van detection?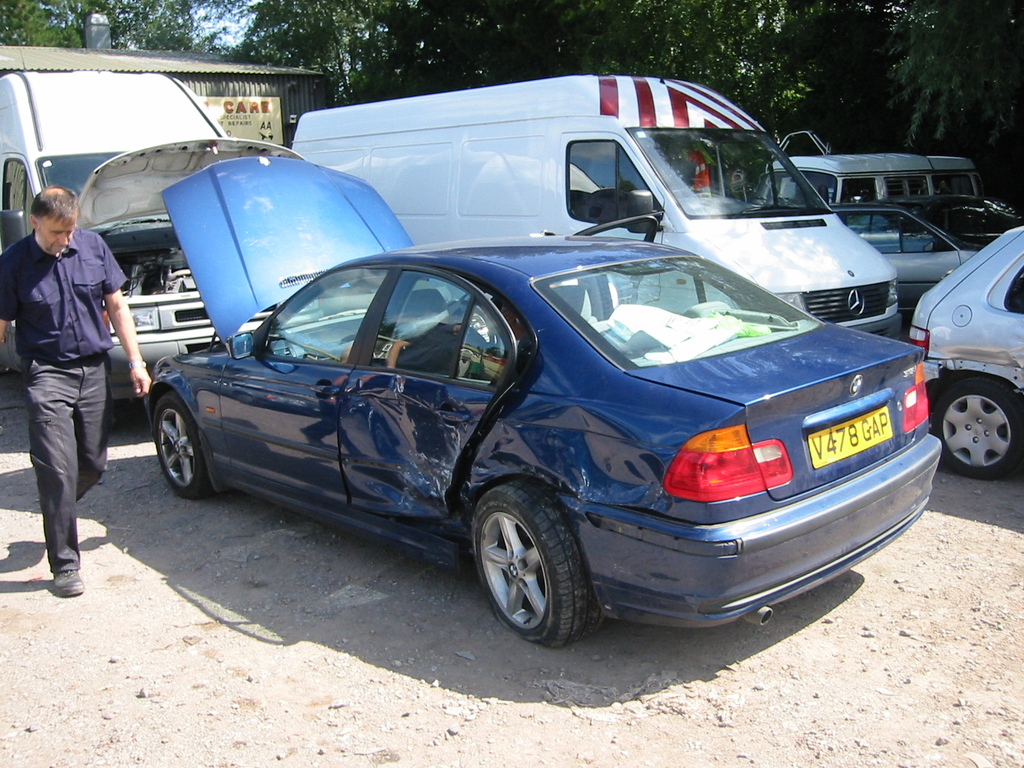
(left=0, top=66, right=309, bottom=430)
